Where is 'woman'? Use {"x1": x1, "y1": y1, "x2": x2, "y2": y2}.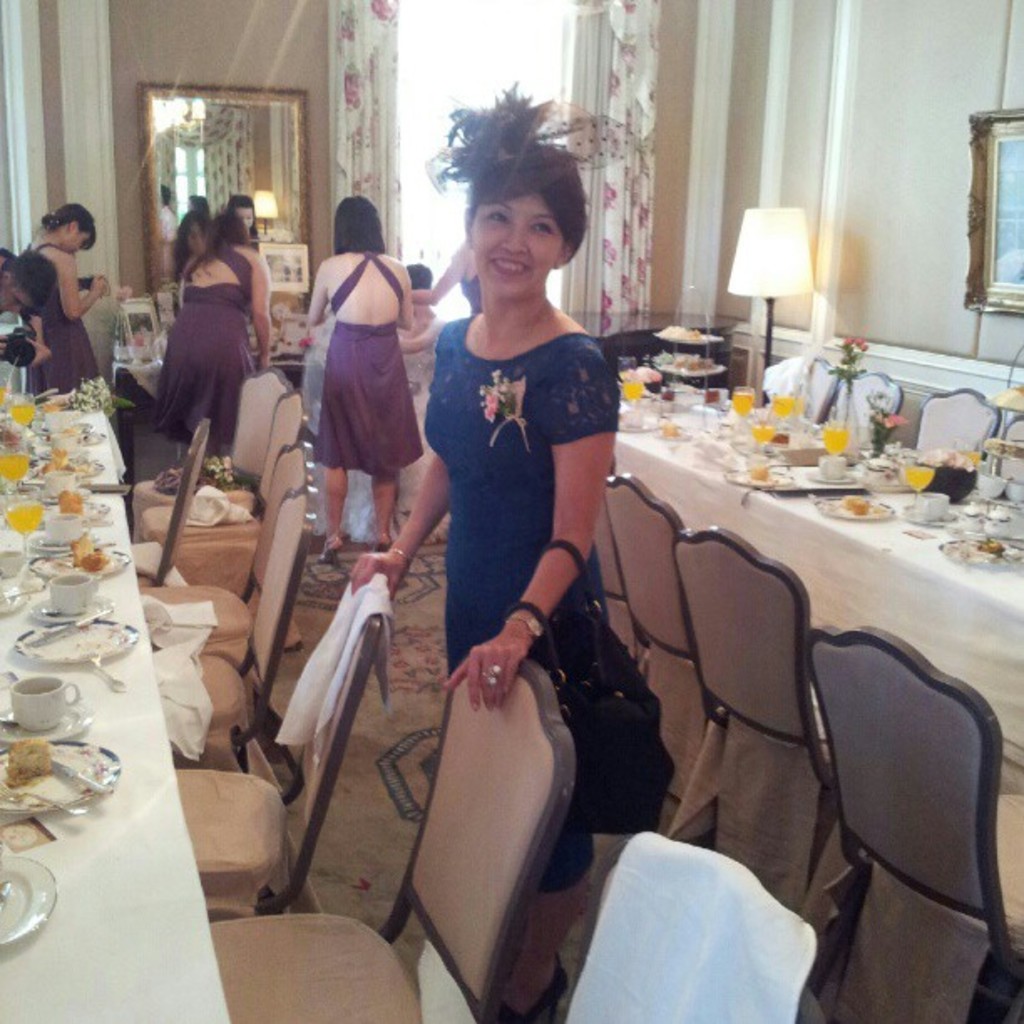
{"x1": 157, "y1": 209, "x2": 273, "y2": 458}.
